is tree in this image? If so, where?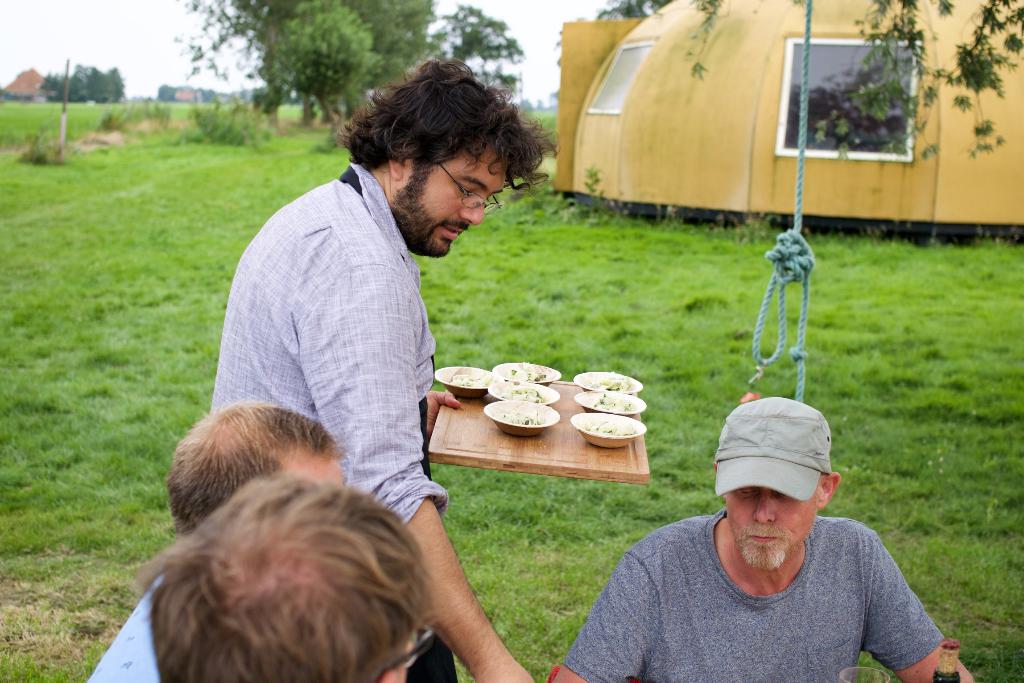
Yes, at select_region(254, 0, 378, 125).
